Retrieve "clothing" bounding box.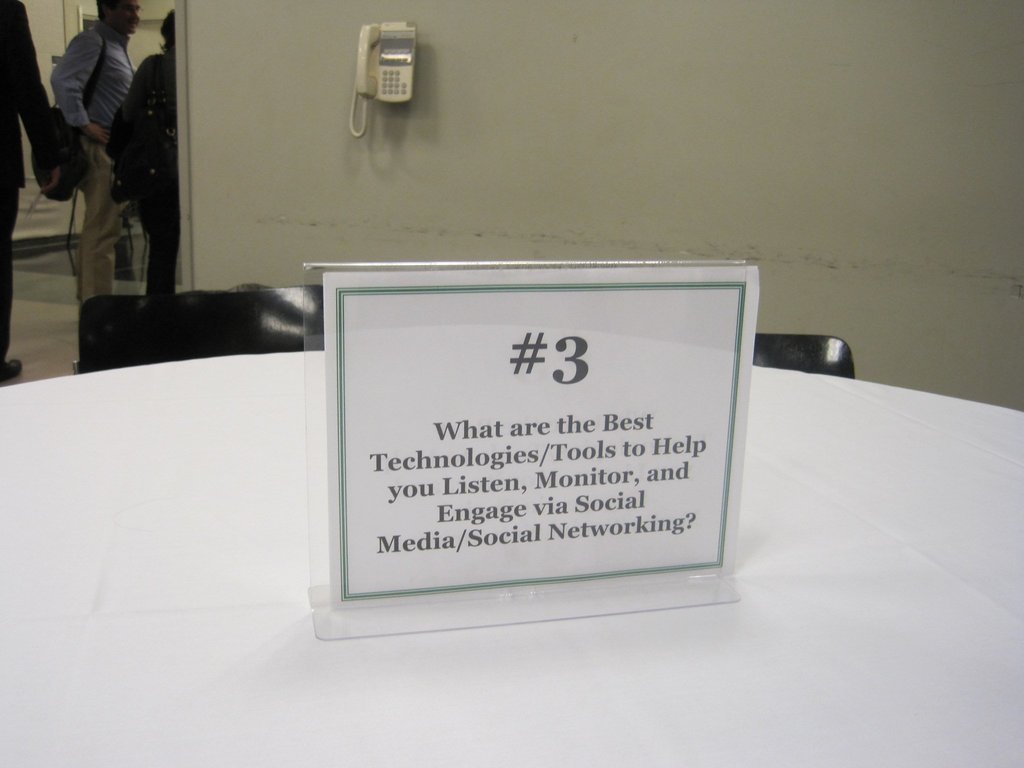
Bounding box: l=104, t=49, r=181, b=299.
